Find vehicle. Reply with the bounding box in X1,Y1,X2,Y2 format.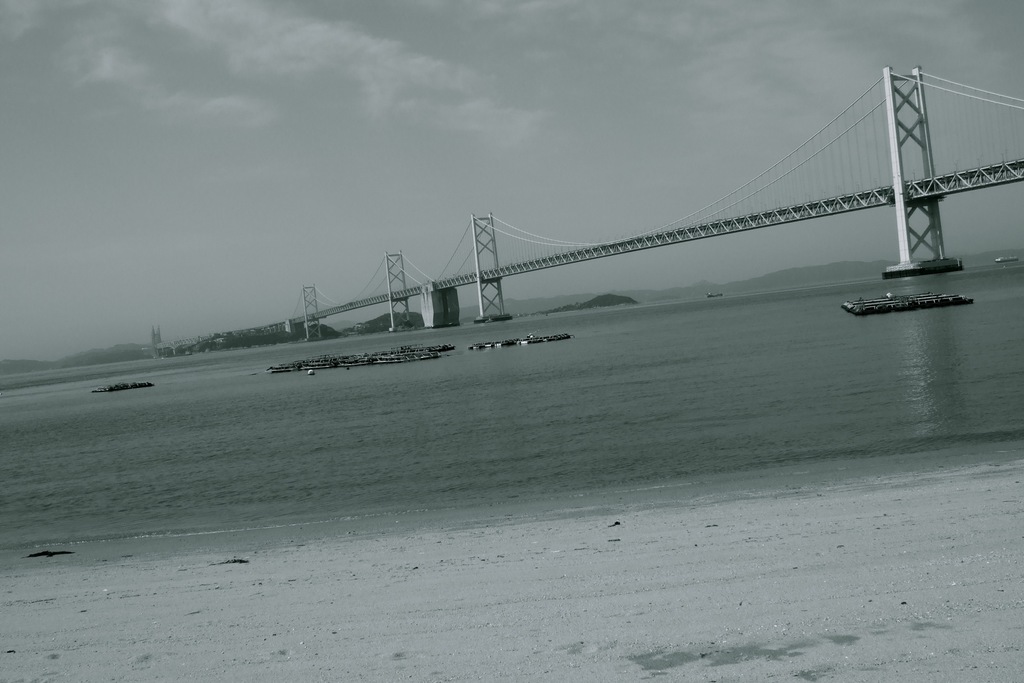
706,292,722,297.
